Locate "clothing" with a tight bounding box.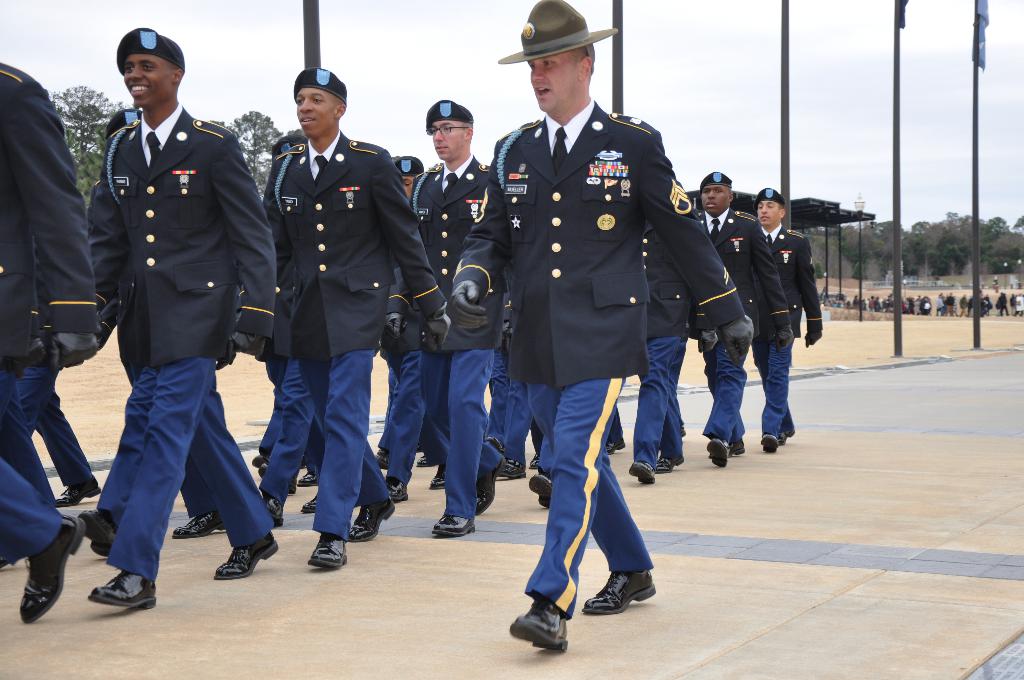
bbox=(691, 214, 760, 444).
